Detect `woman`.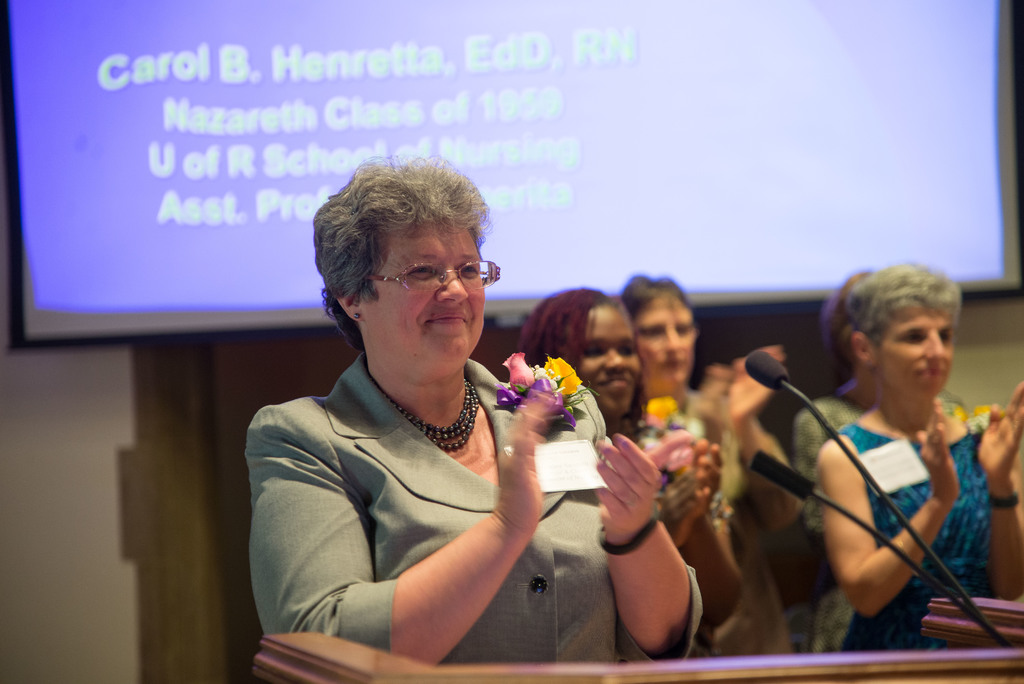
Detected at 513/285/750/656.
